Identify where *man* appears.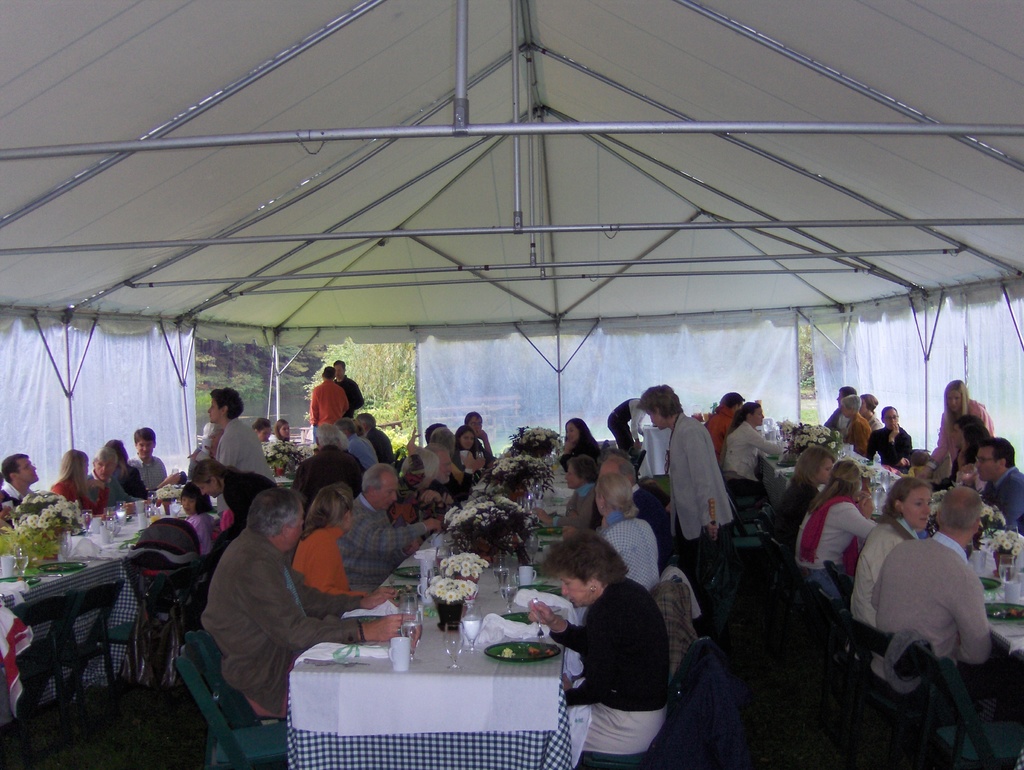
Appears at bbox=(605, 394, 644, 459).
